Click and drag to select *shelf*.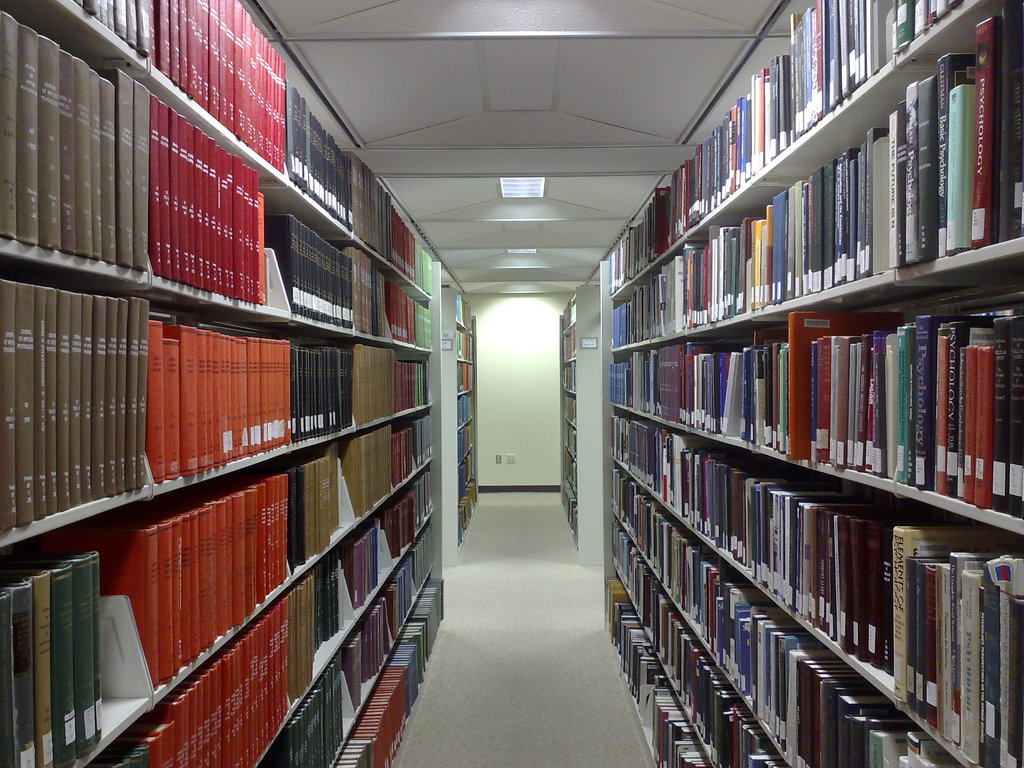
Selection: [x1=406, y1=513, x2=435, y2=596].
